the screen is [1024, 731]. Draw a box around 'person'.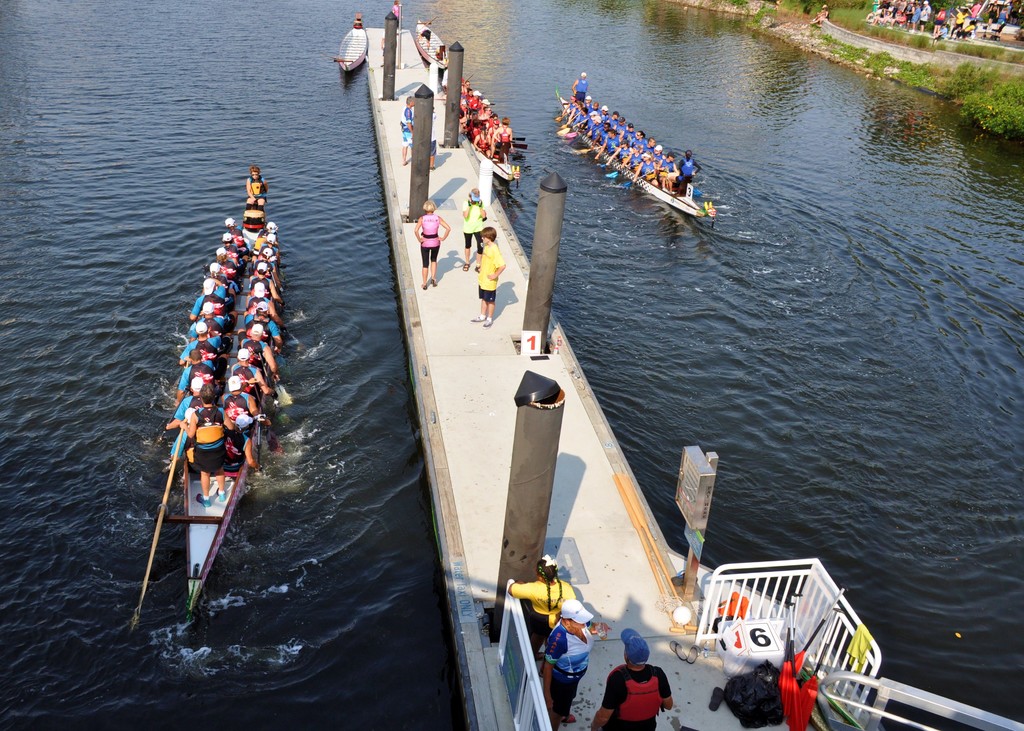
detection(380, 29, 397, 67).
